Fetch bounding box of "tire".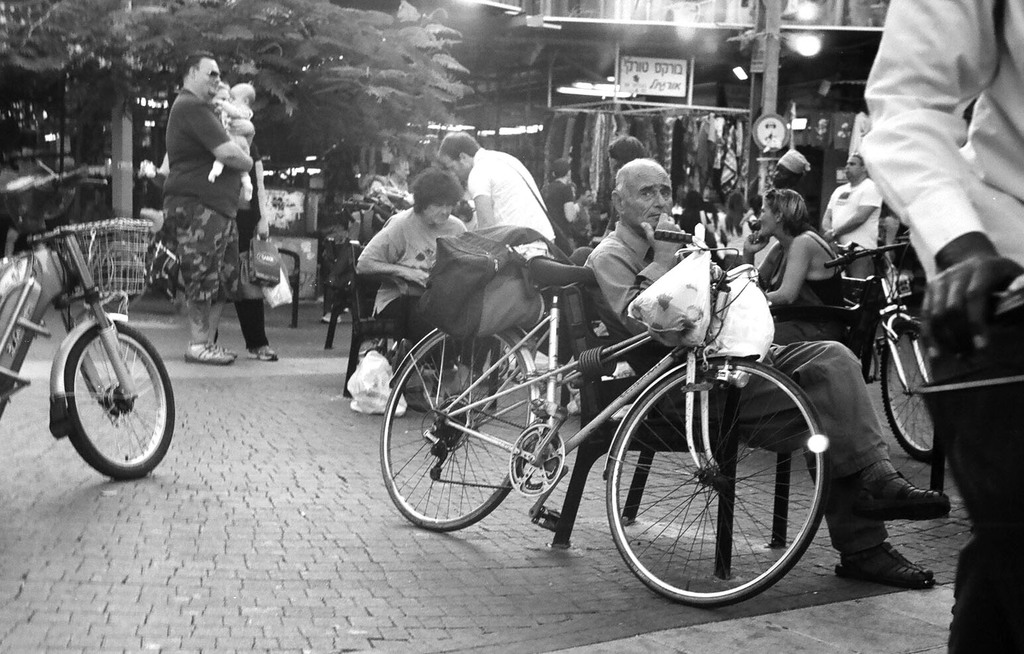
Bbox: <box>599,349,829,609</box>.
